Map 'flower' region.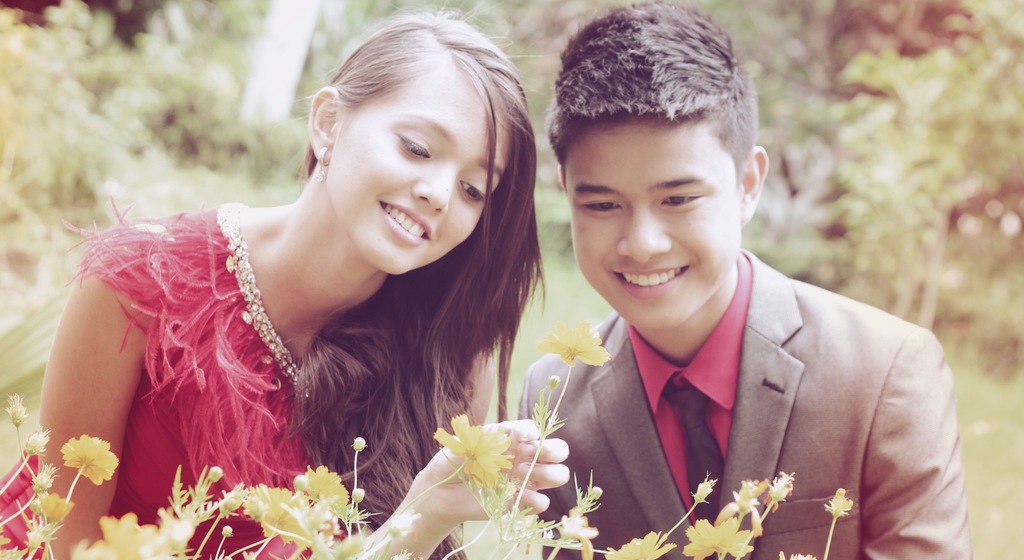
Mapped to (63,444,118,481).
